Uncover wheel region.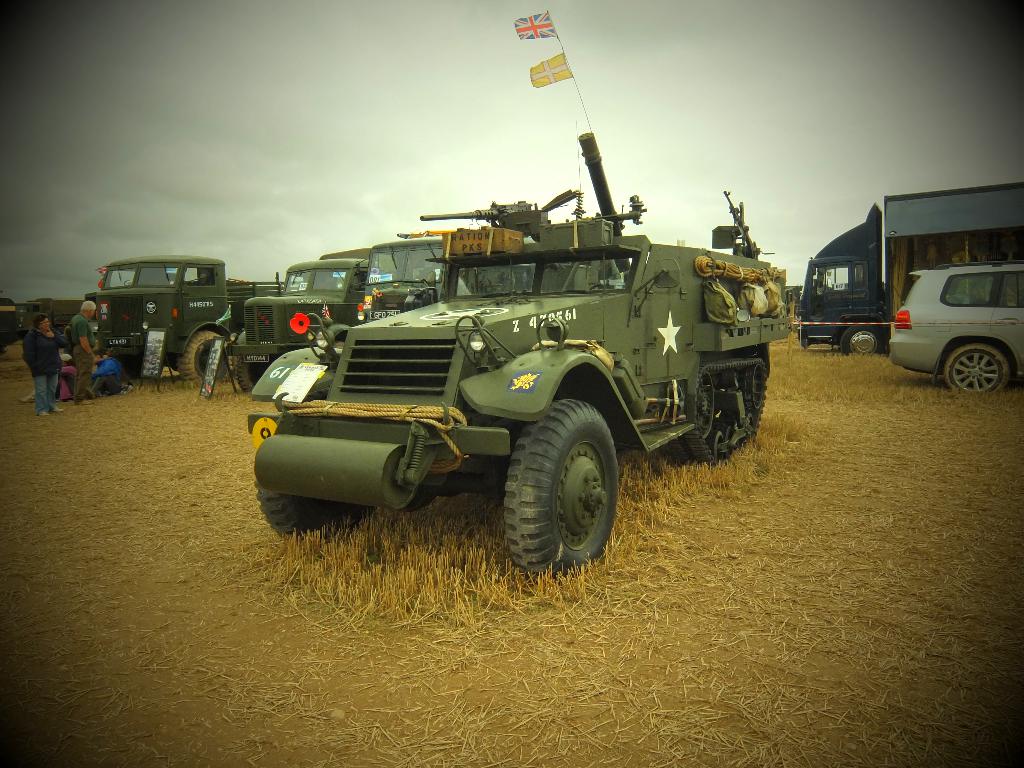
Uncovered: {"left": 499, "top": 399, "right": 617, "bottom": 588}.
